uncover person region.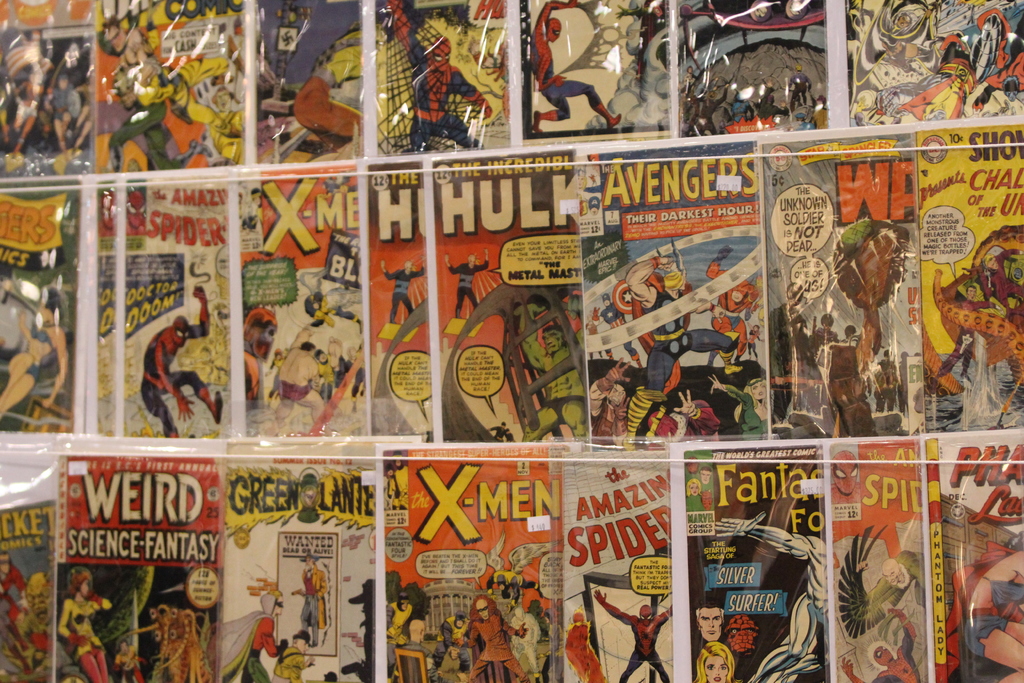
Uncovered: (643,386,719,441).
